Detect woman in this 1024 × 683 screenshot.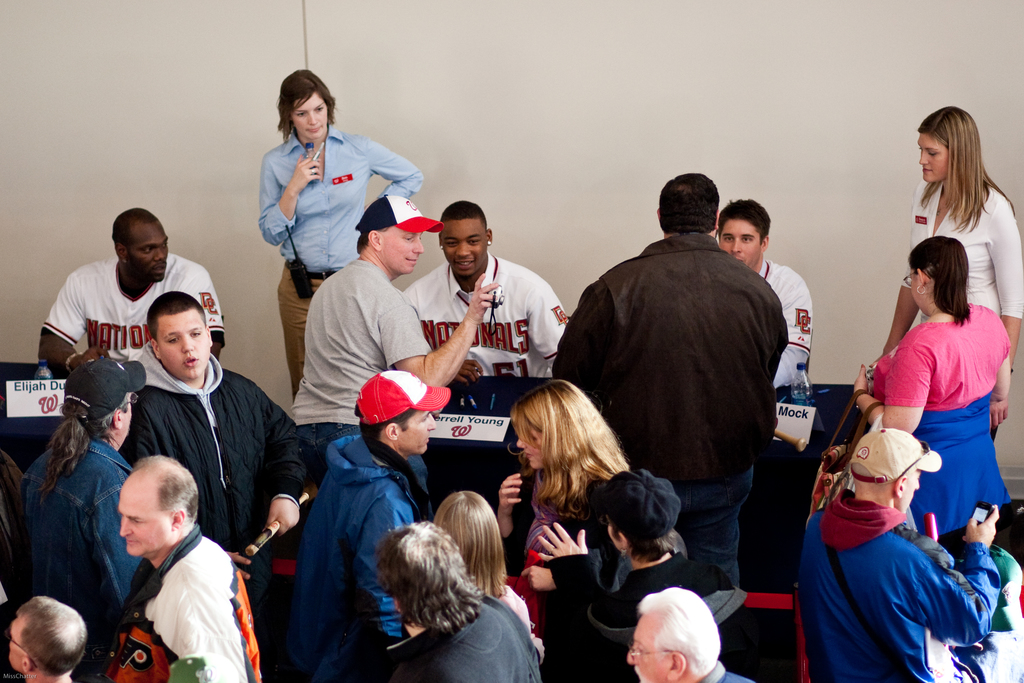
Detection: bbox=(431, 490, 536, 629).
